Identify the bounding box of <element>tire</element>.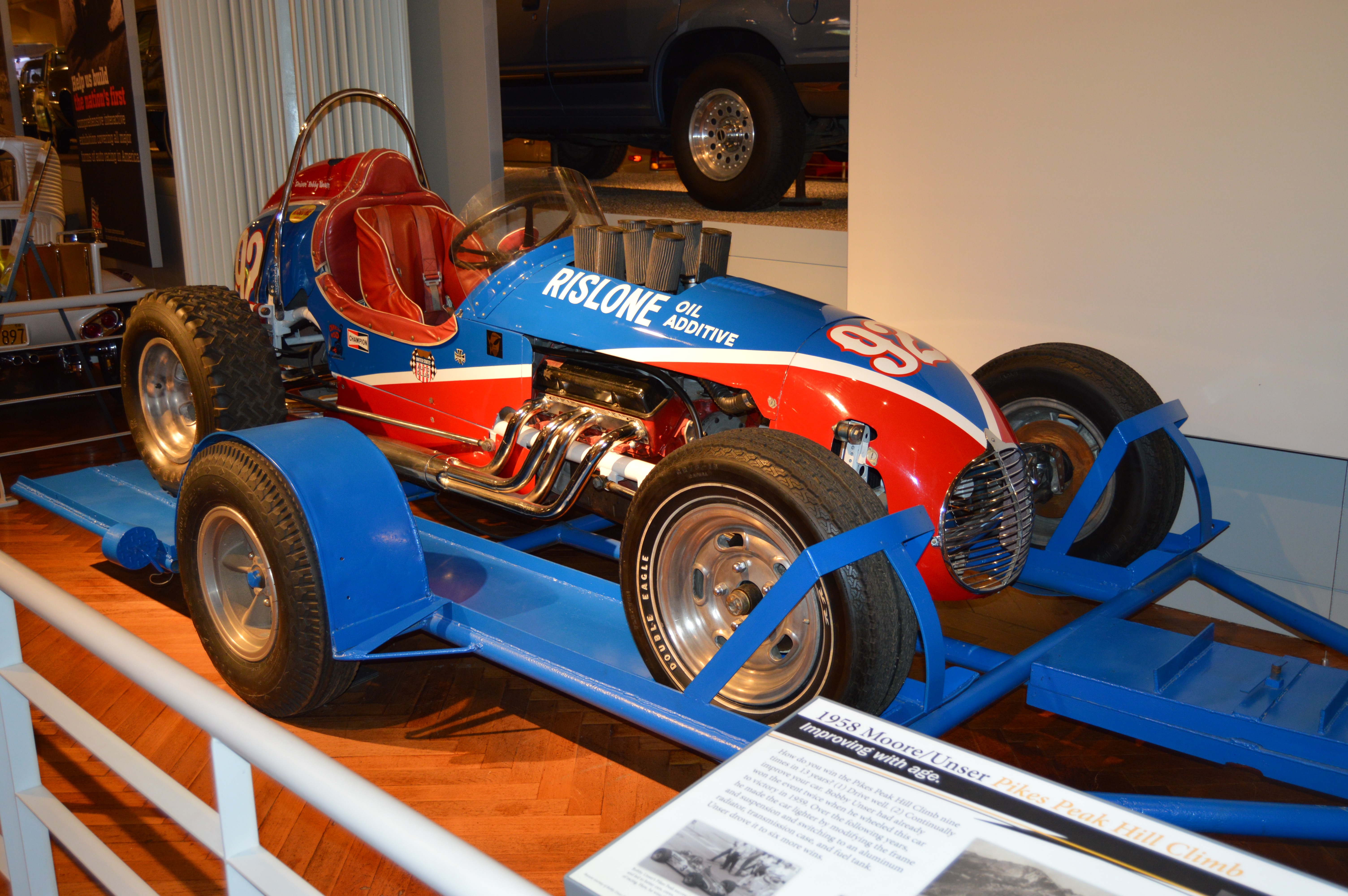
select_region(150, 14, 179, 48).
